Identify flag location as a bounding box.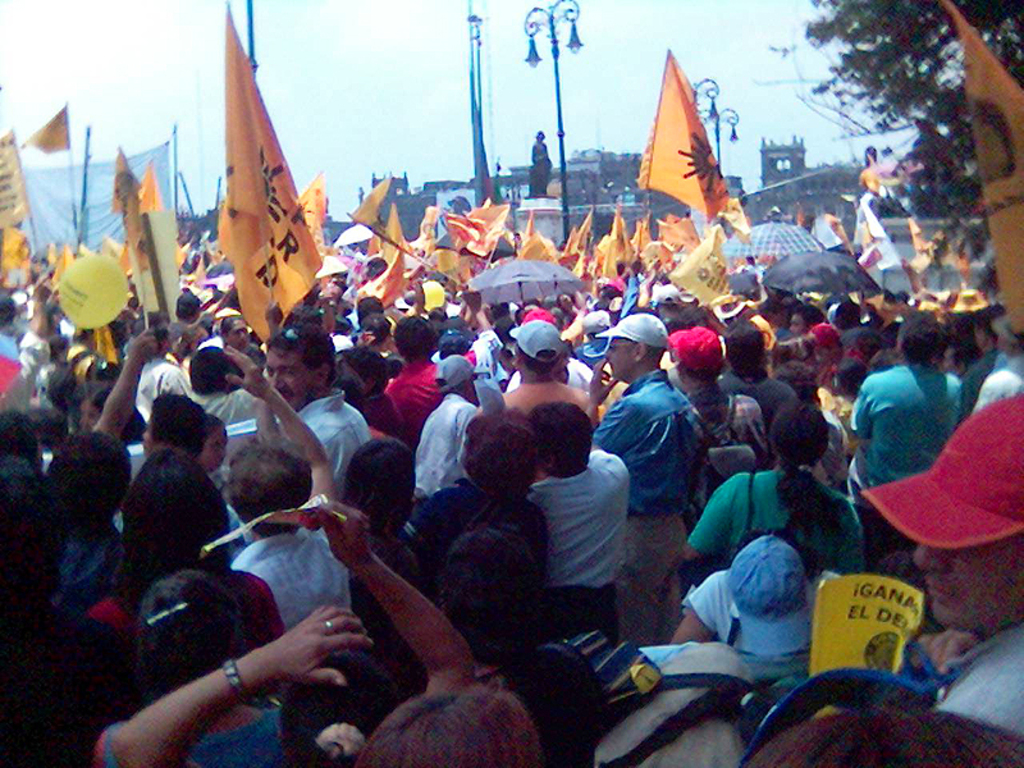
left=463, top=204, right=507, bottom=259.
